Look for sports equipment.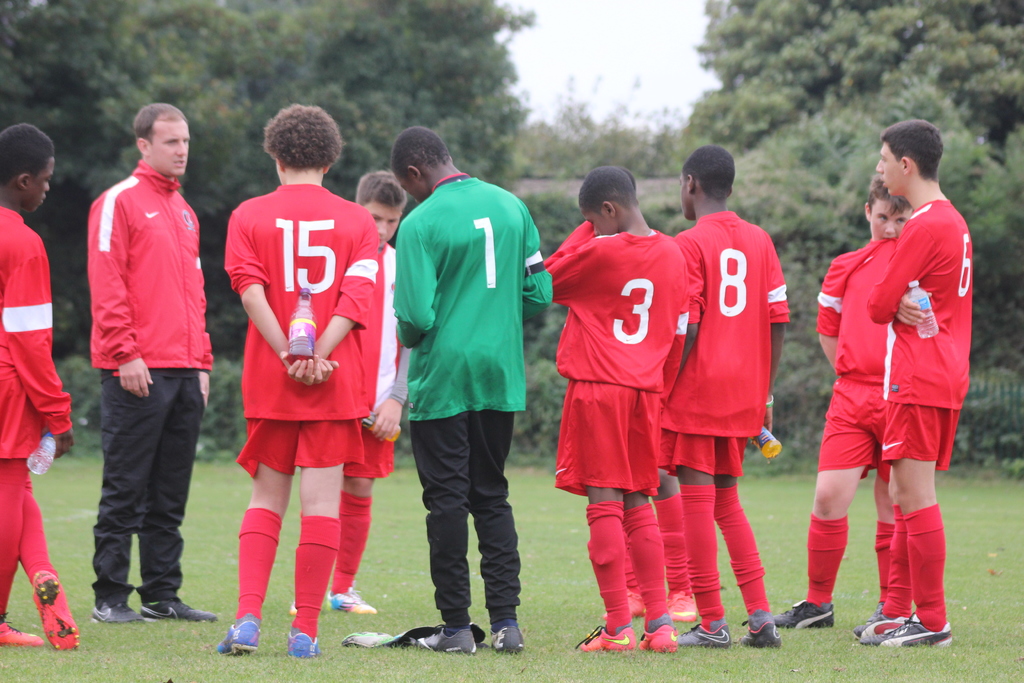
Found: <box>398,627,483,653</box>.
